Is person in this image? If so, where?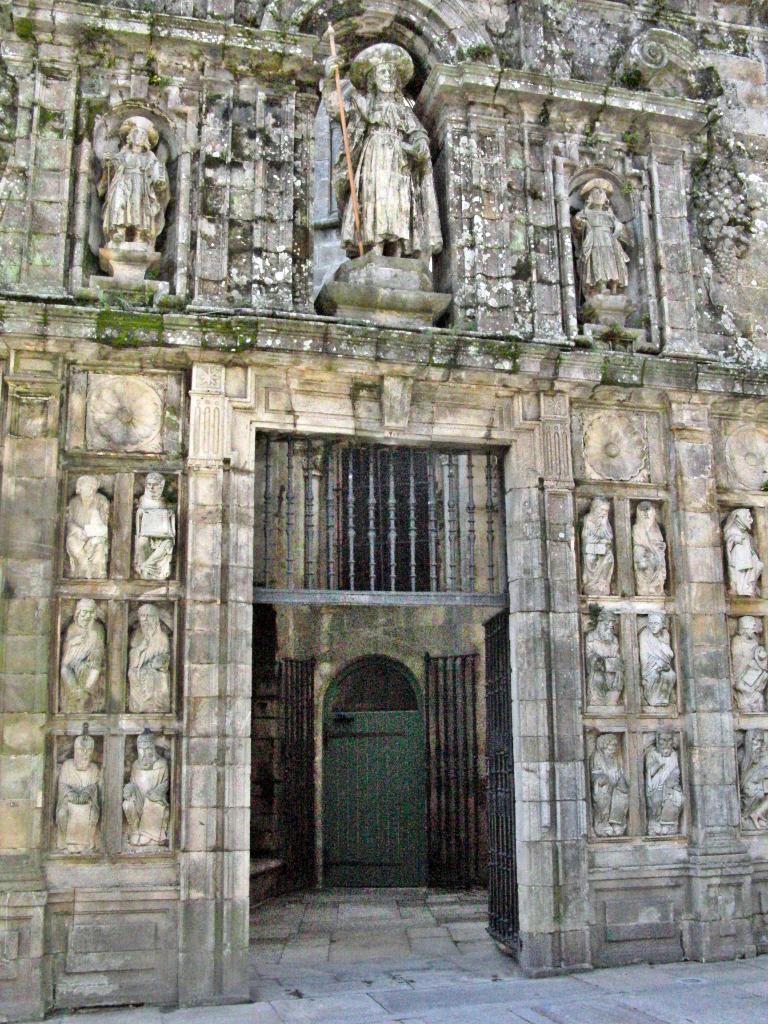
Yes, at <region>136, 477, 172, 580</region>.
